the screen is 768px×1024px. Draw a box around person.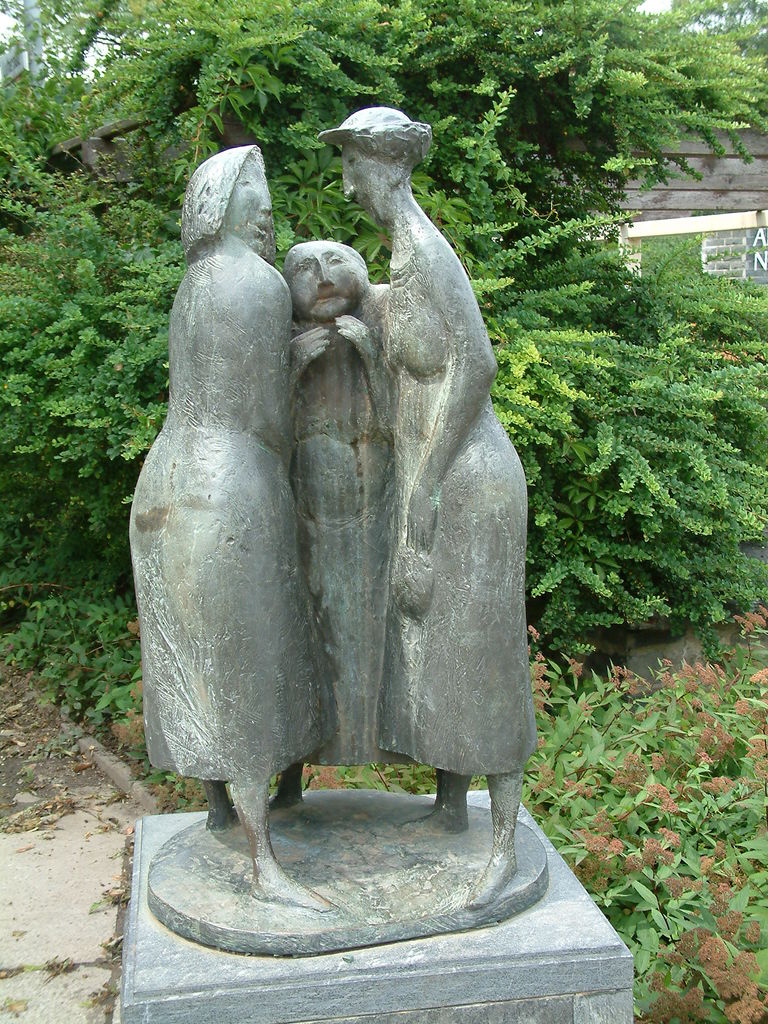
{"x1": 127, "y1": 143, "x2": 341, "y2": 908}.
